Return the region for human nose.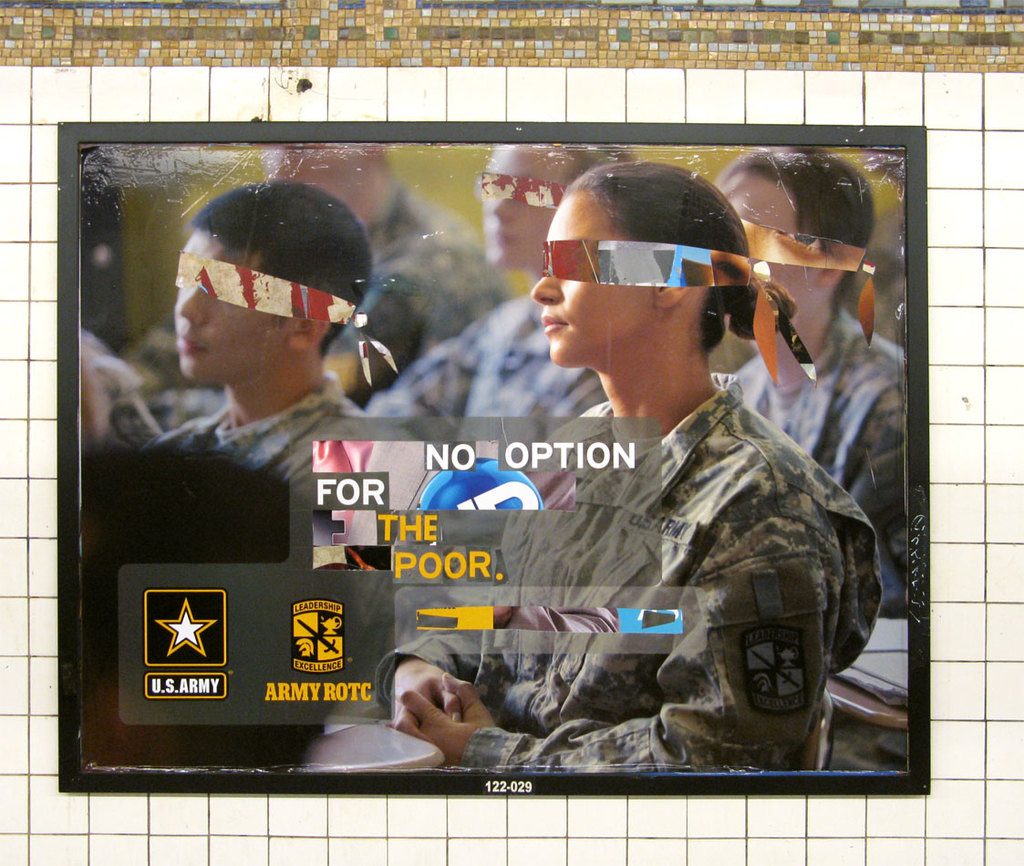
bbox(532, 274, 561, 304).
